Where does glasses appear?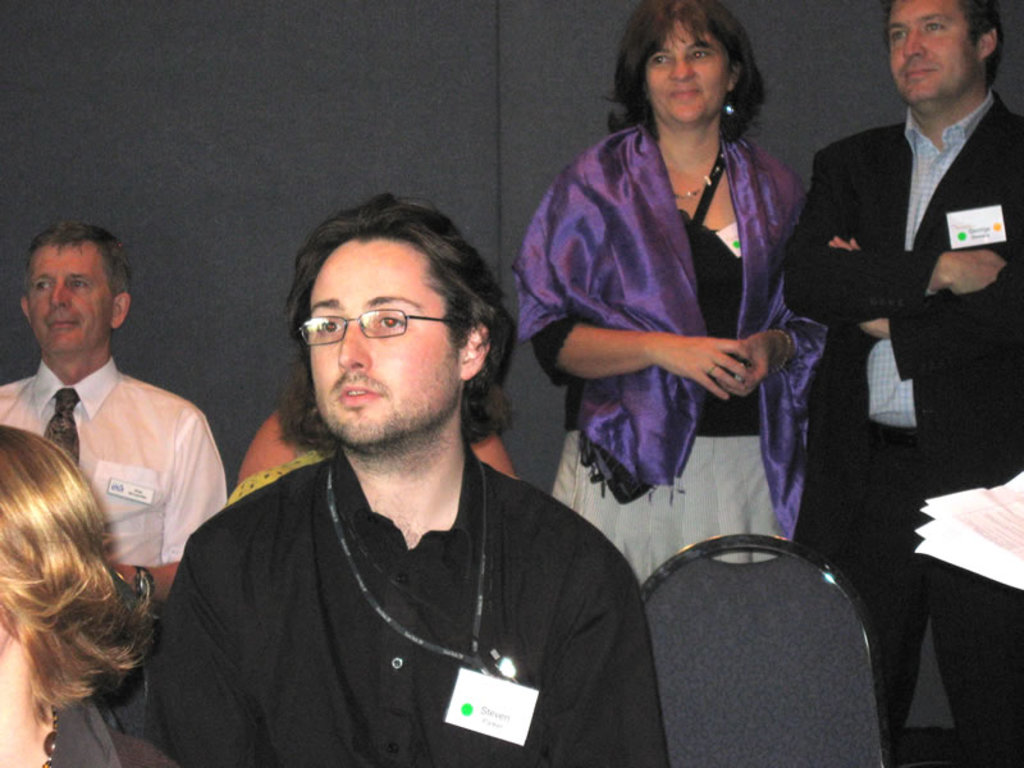
Appears at 300, 307, 451, 347.
